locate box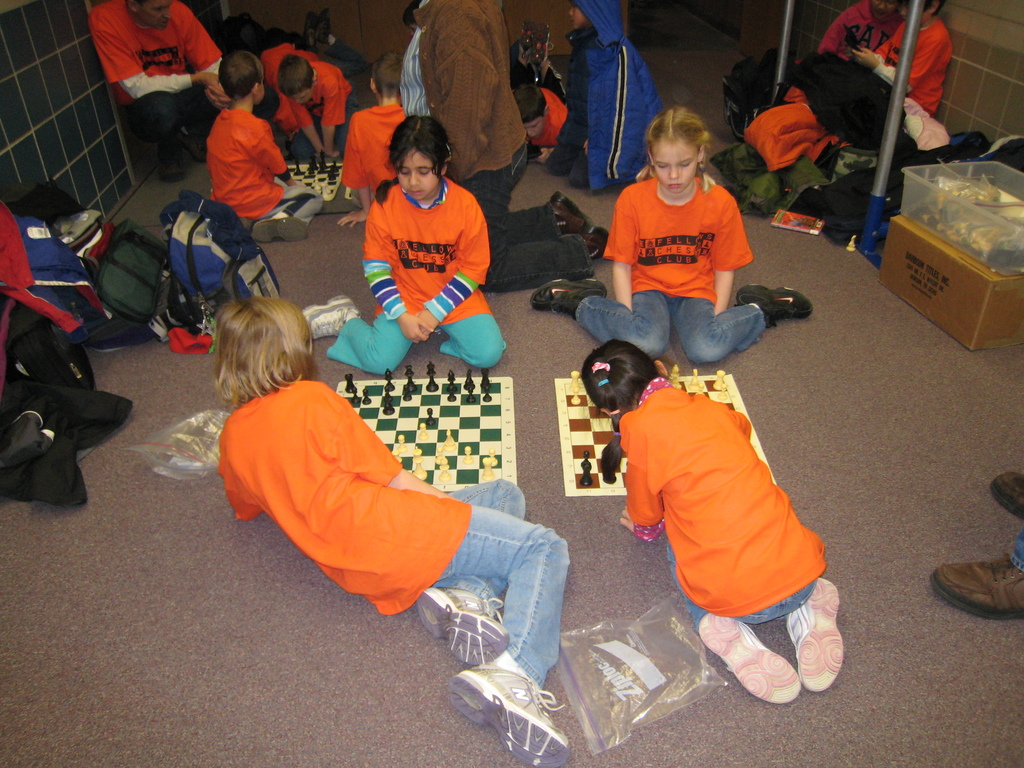
Rect(906, 161, 1023, 273)
